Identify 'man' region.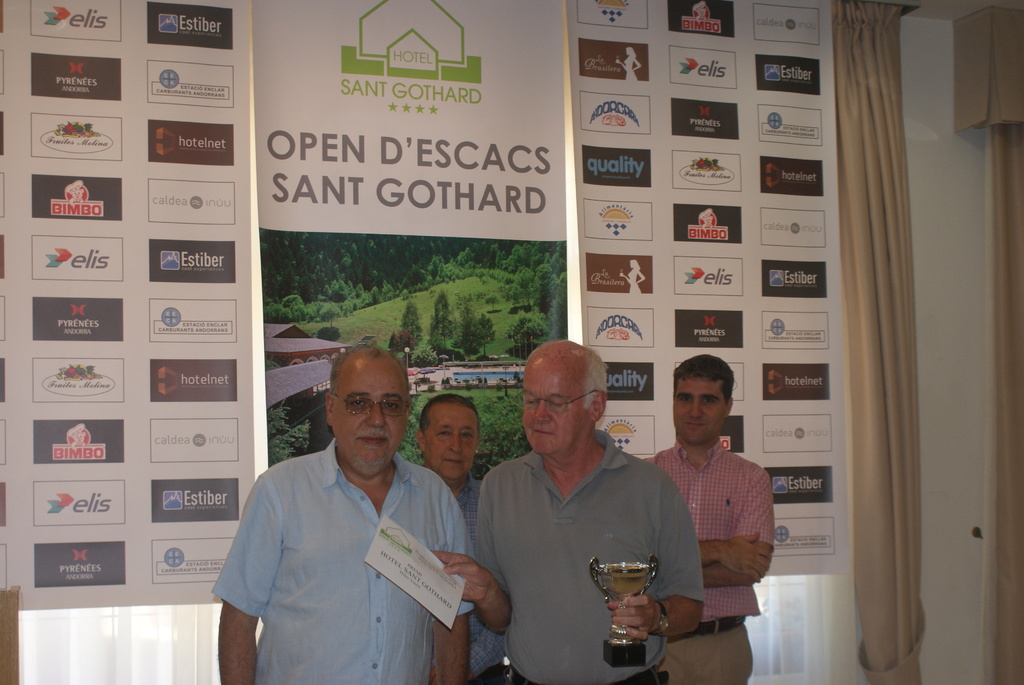
Region: detection(643, 349, 781, 684).
